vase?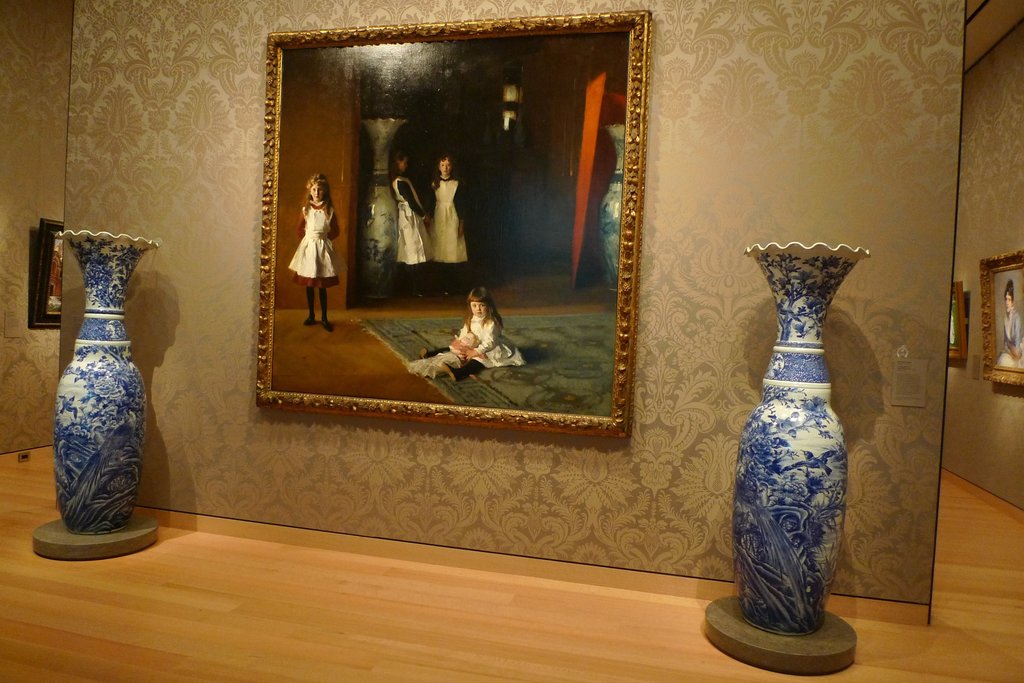
55/228/160/533
